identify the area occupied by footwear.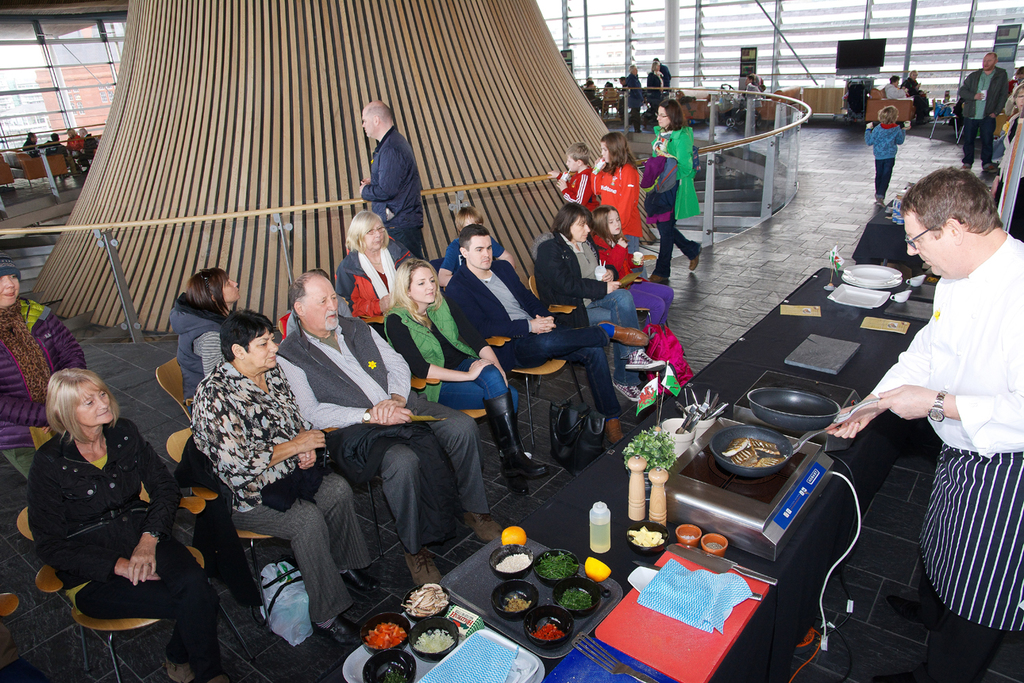
Area: 594, 316, 652, 350.
